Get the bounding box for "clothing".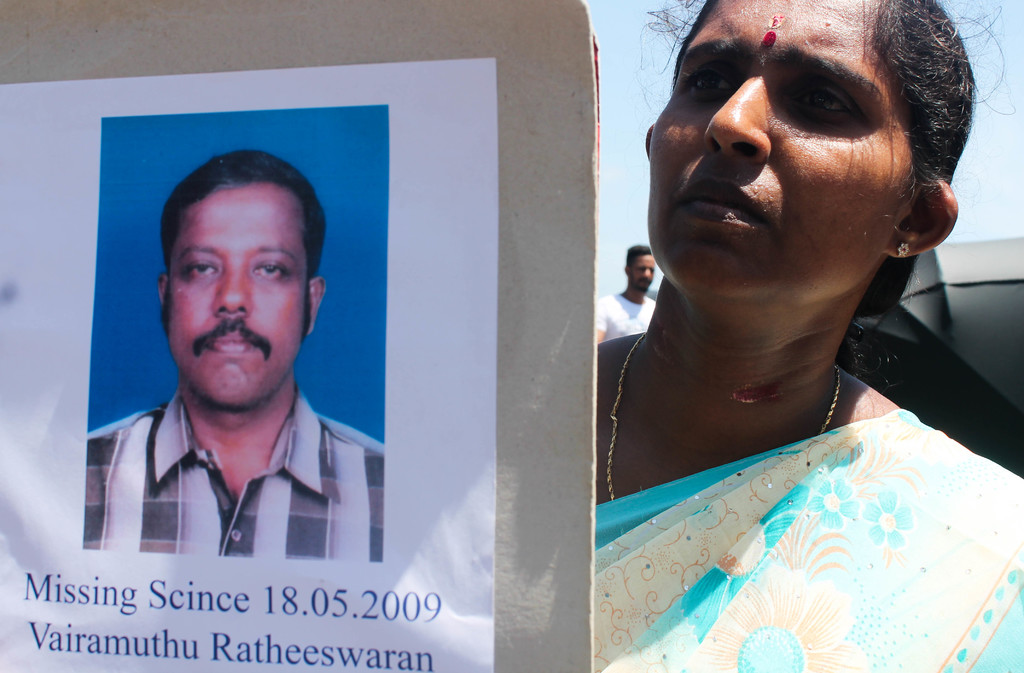
l=593, t=291, r=657, b=345.
